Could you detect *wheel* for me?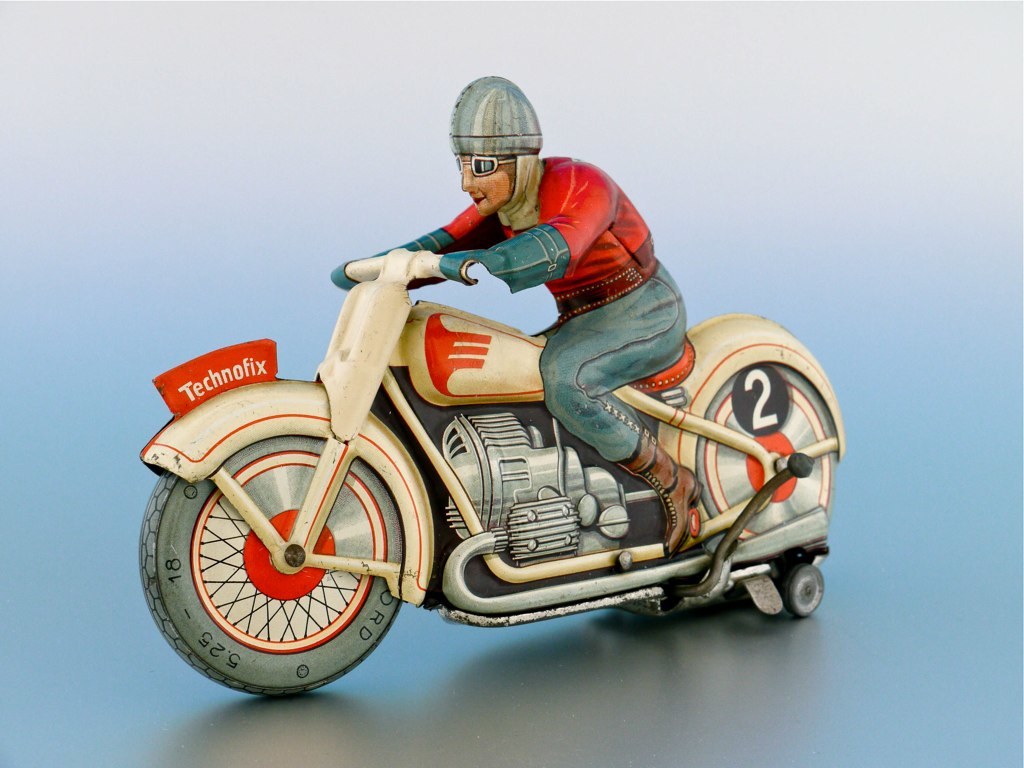
Detection result: locate(788, 564, 823, 614).
